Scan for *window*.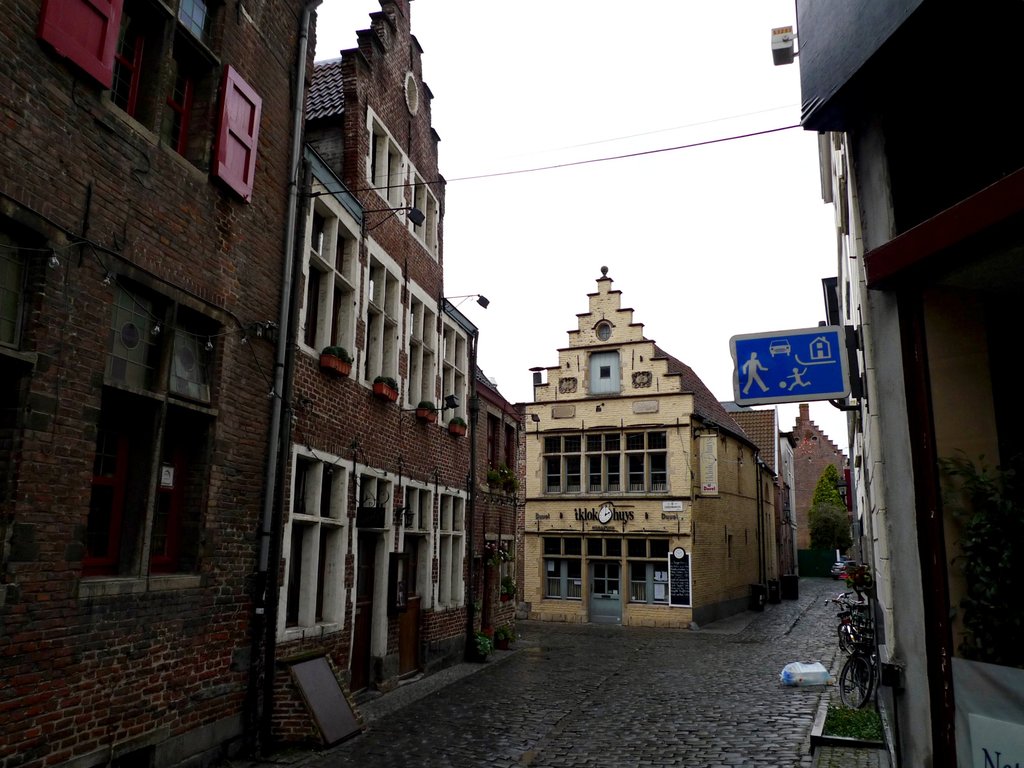
Scan result: box(541, 431, 665, 500).
